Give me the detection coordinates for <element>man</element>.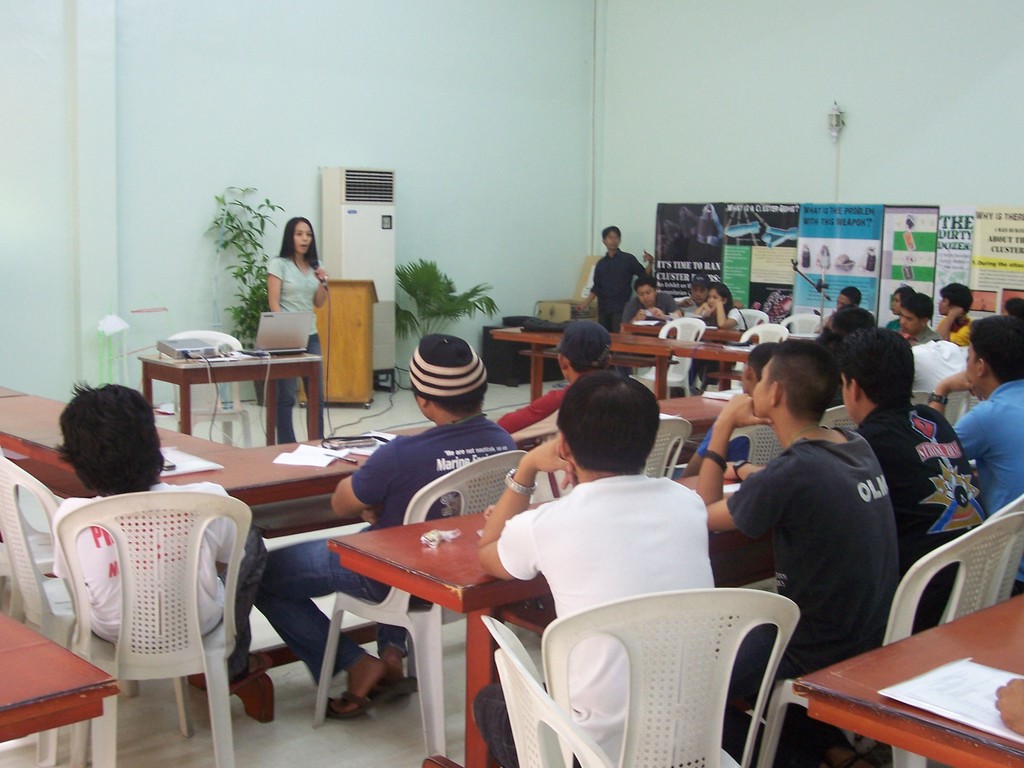
bbox=(934, 284, 974, 344).
